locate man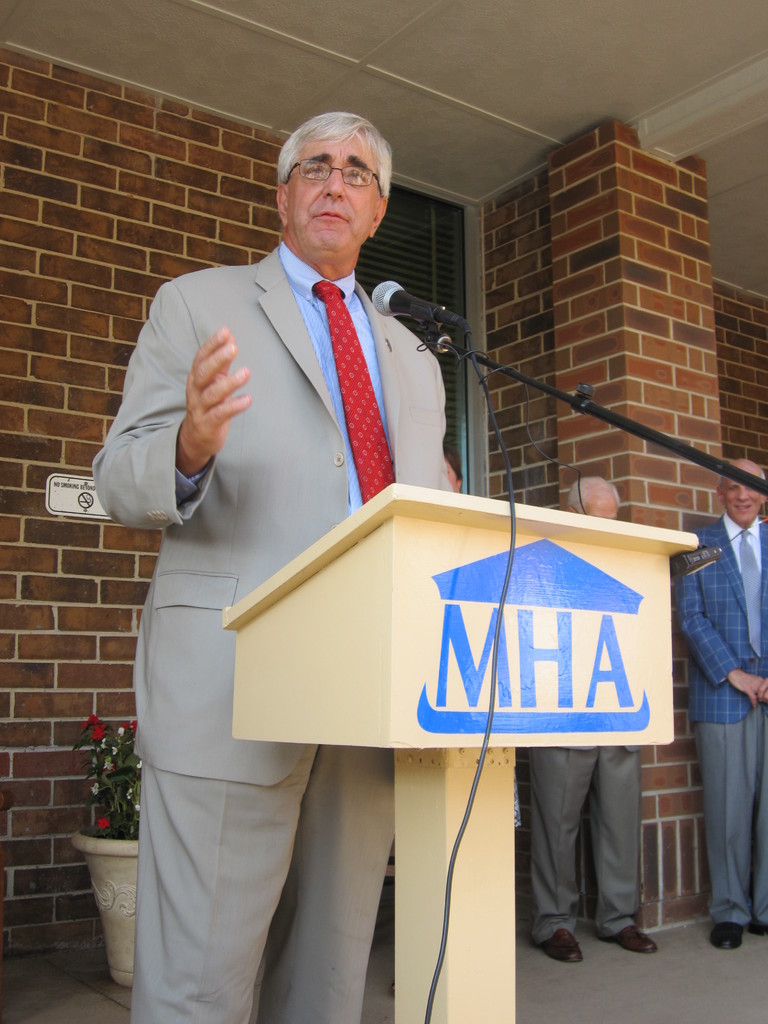
<box>91,98,458,1023</box>
